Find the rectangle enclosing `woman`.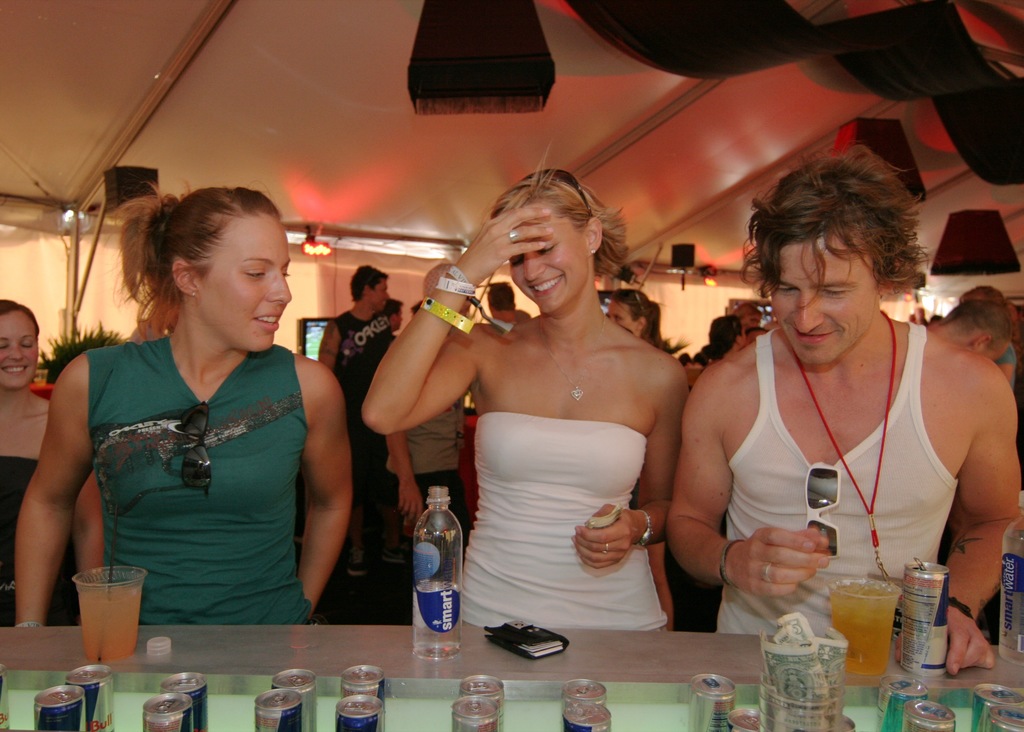
bbox(0, 297, 105, 627).
